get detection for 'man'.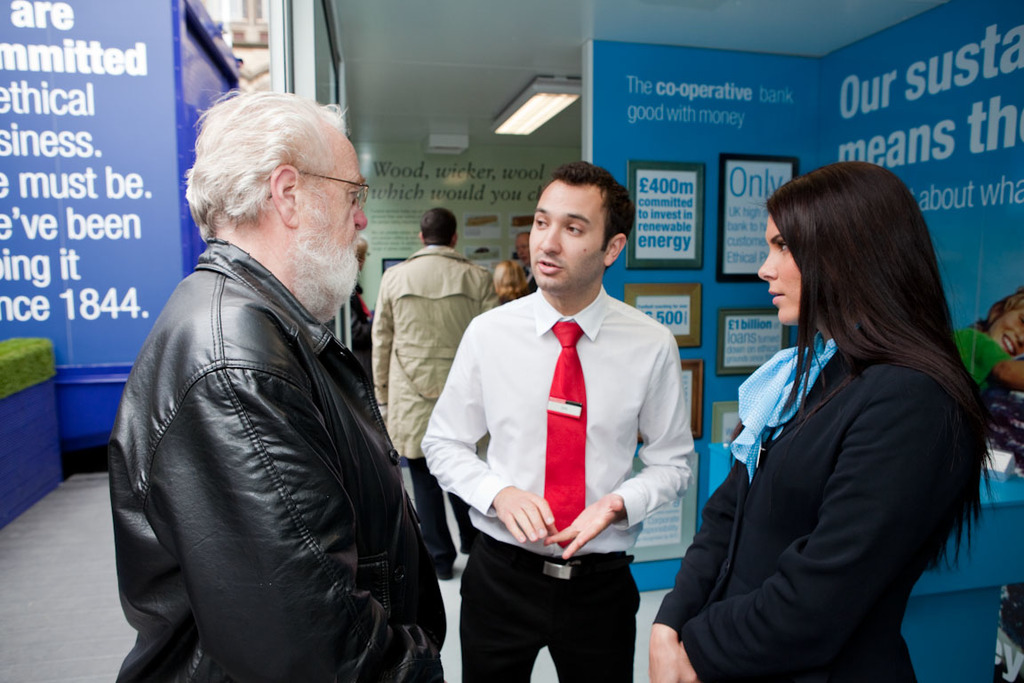
Detection: [x1=413, y1=163, x2=693, y2=681].
